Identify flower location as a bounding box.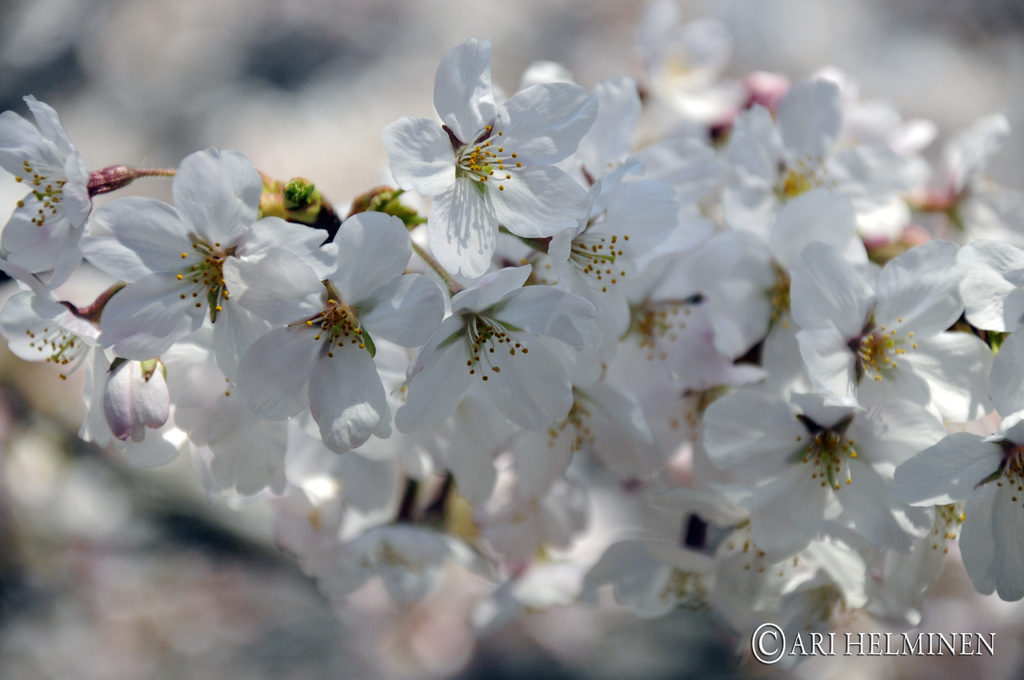
bbox=[364, 41, 621, 270].
